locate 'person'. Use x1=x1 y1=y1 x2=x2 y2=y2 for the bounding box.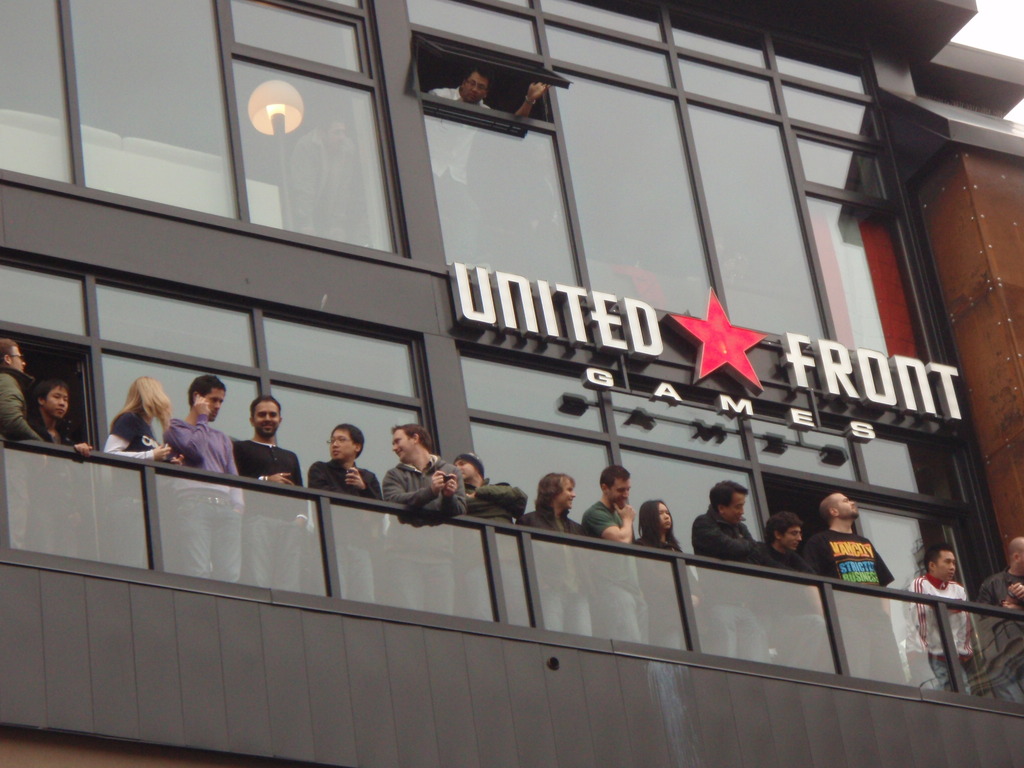
x1=380 y1=421 x2=463 y2=610.
